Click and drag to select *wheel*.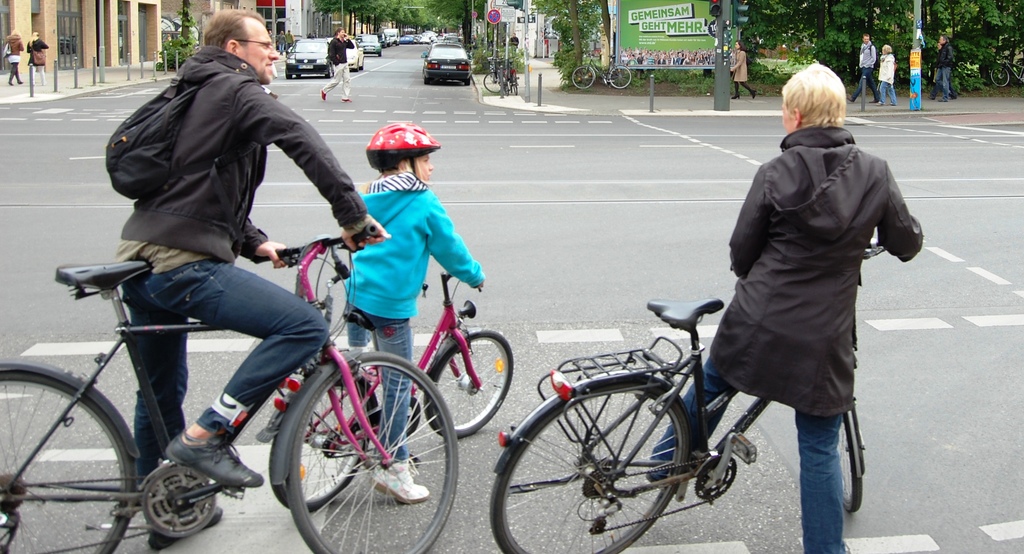
Selection: 326:65:333:78.
